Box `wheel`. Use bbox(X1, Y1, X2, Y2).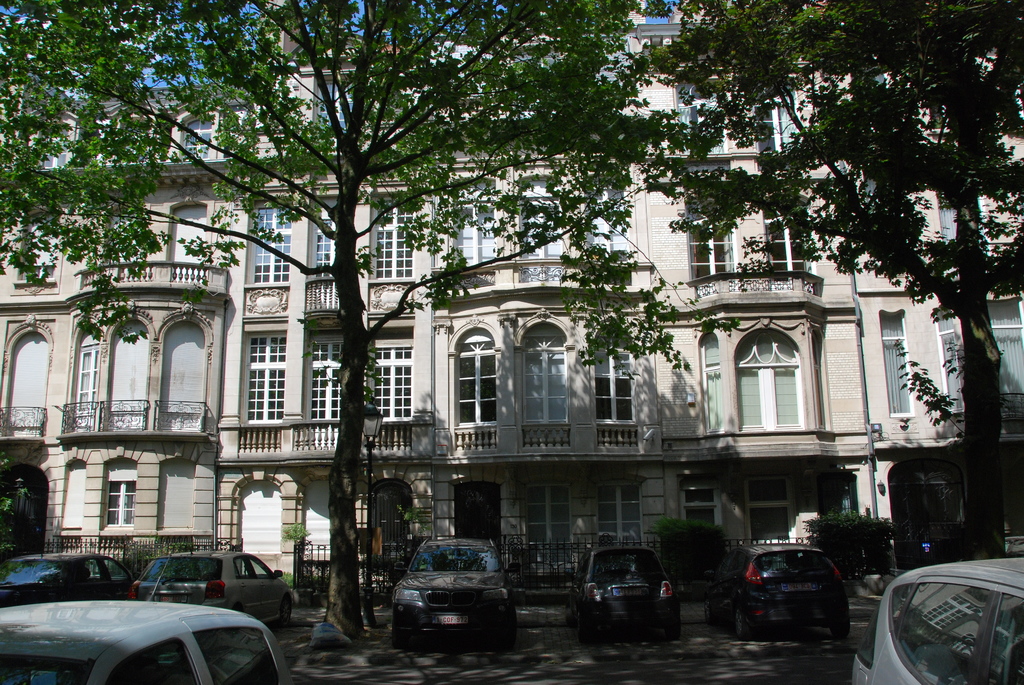
bbox(728, 604, 753, 636).
